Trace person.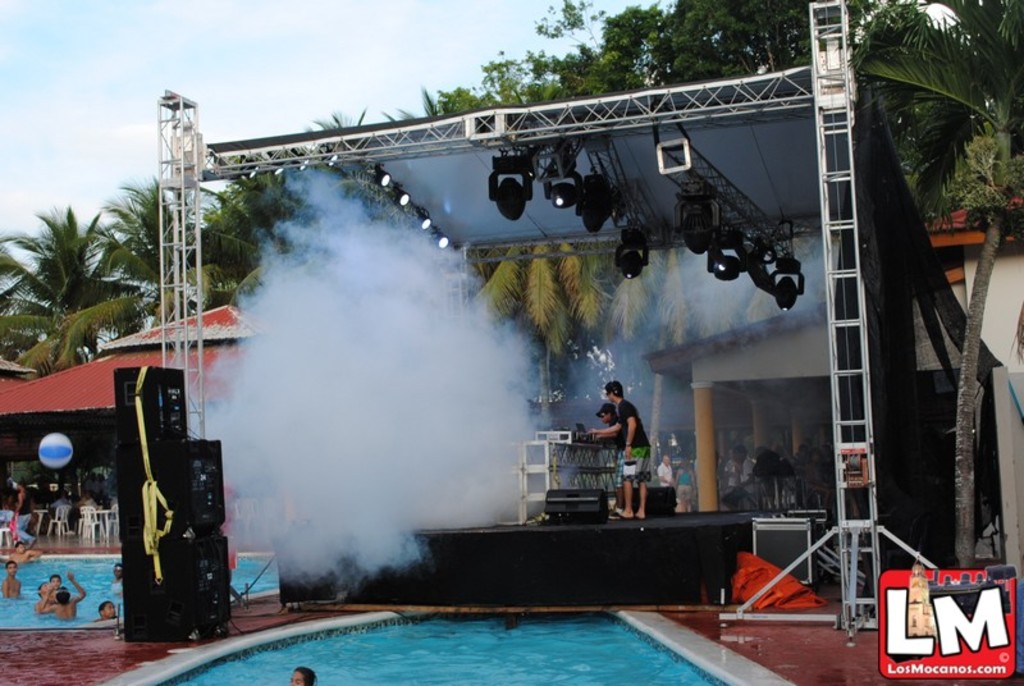
Traced to left=586, top=378, right=653, bottom=520.
